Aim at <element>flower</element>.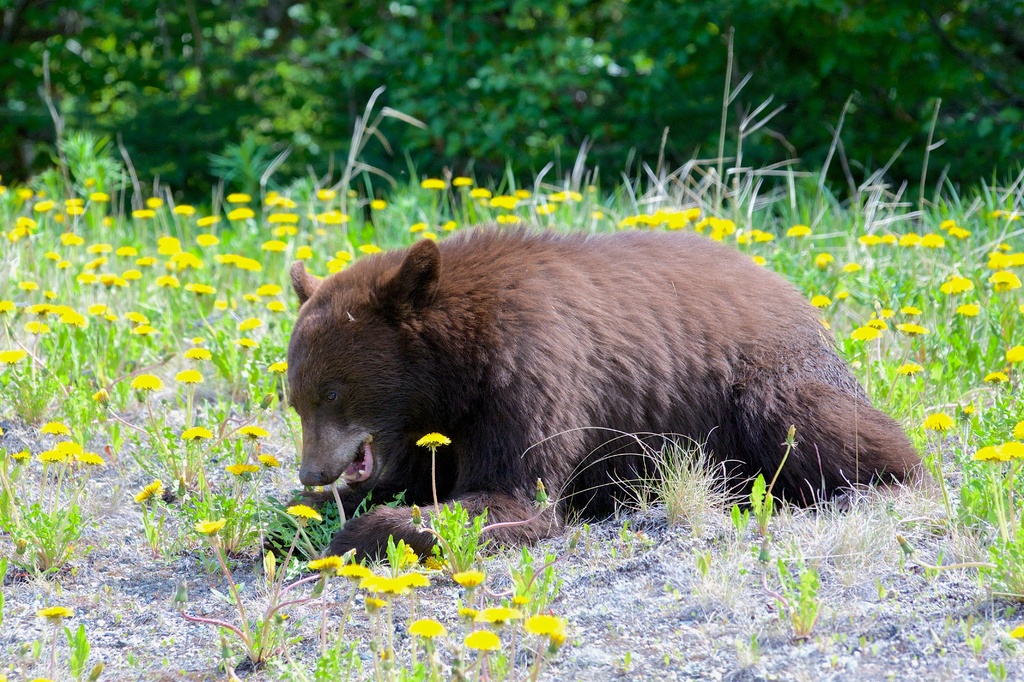
Aimed at (x1=922, y1=410, x2=956, y2=430).
